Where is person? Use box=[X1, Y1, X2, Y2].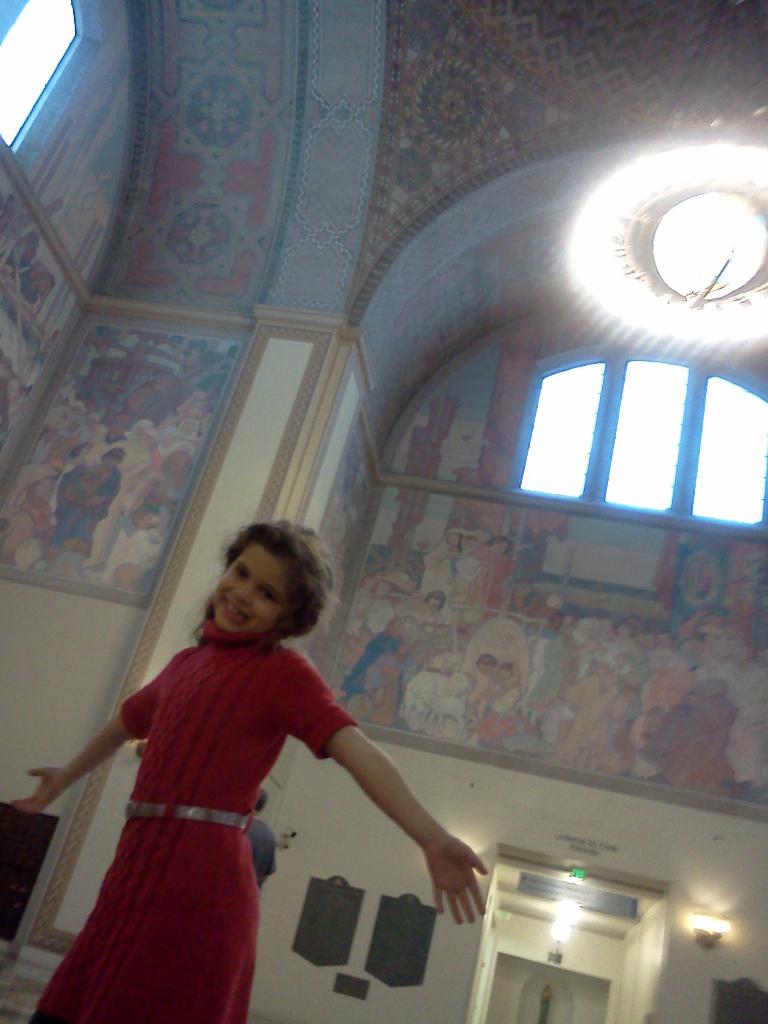
box=[38, 512, 440, 1009].
